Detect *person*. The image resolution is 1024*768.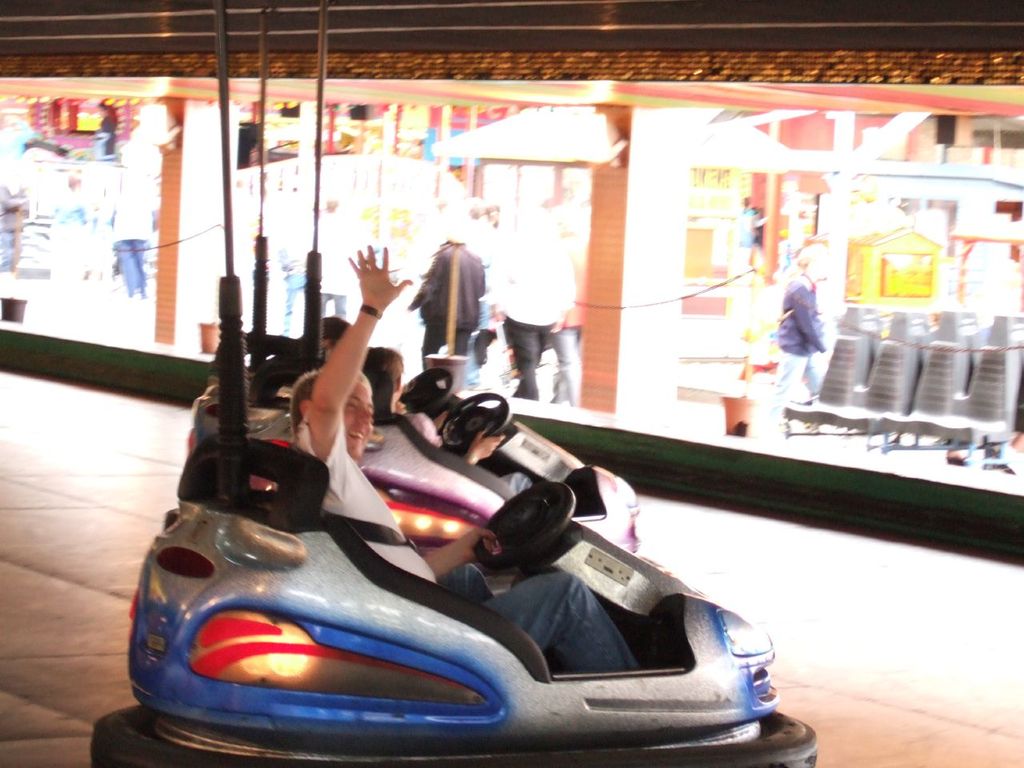
region(102, 180, 158, 302).
